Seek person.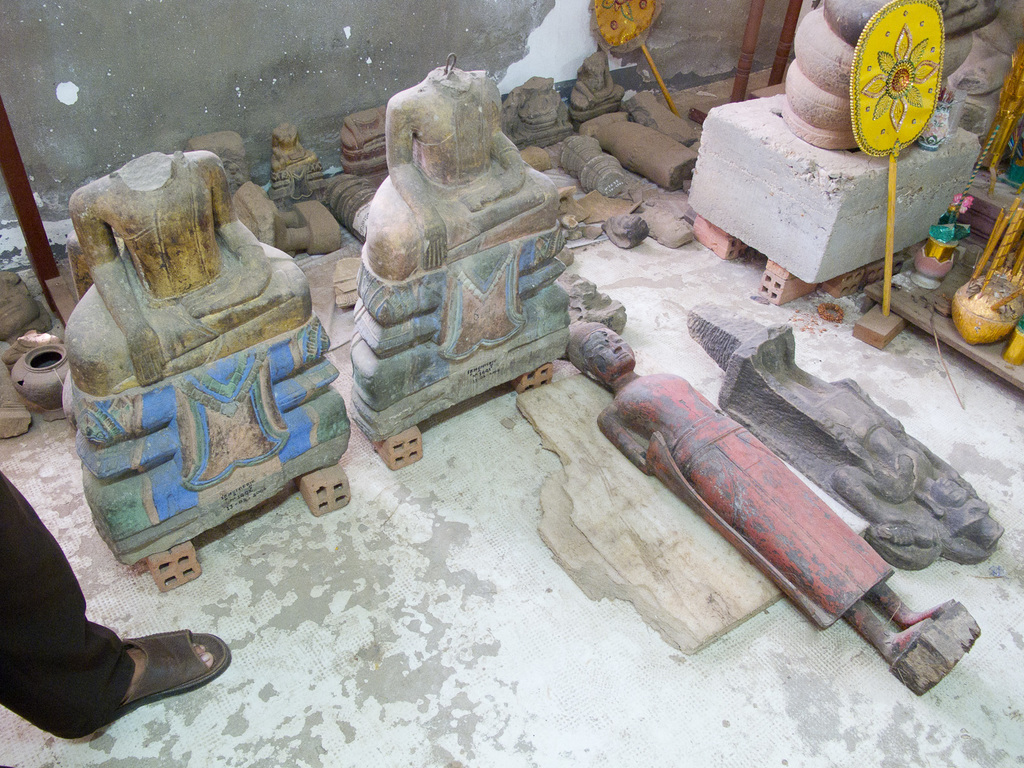
(x1=362, y1=66, x2=561, y2=283).
